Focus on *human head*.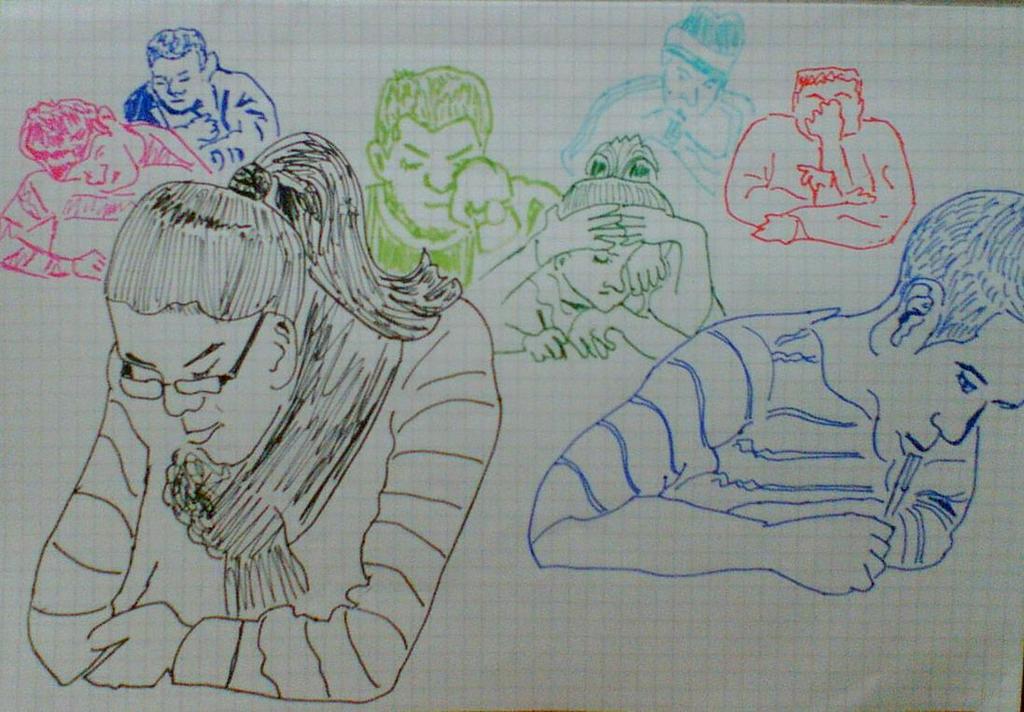
Focused at (x1=855, y1=191, x2=1023, y2=453).
